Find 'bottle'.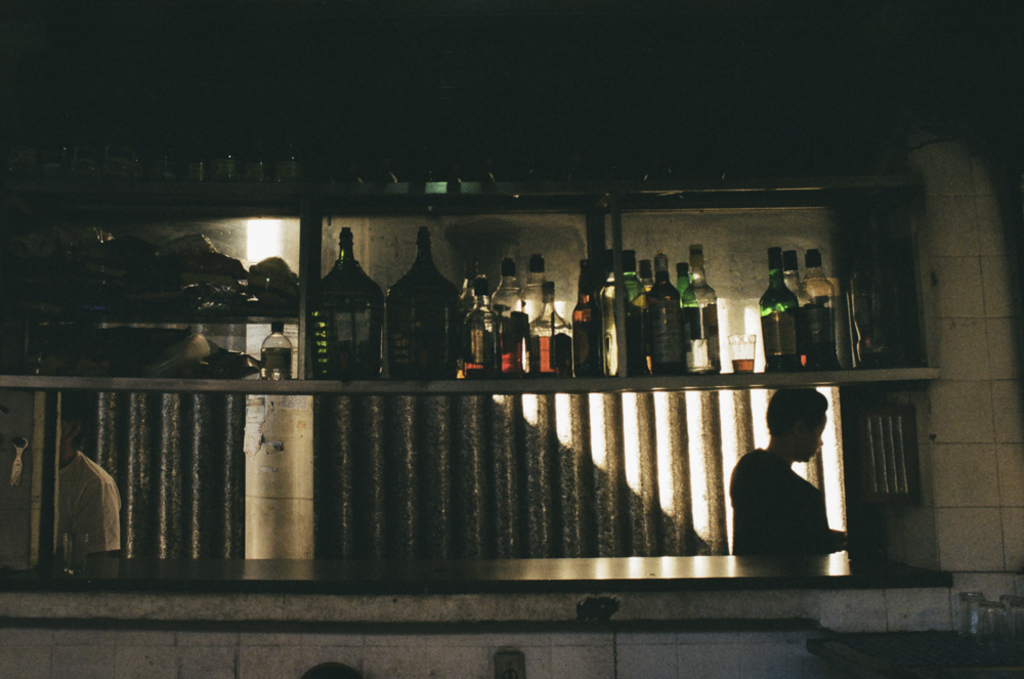
x1=641, y1=251, x2=690, y2=371.
